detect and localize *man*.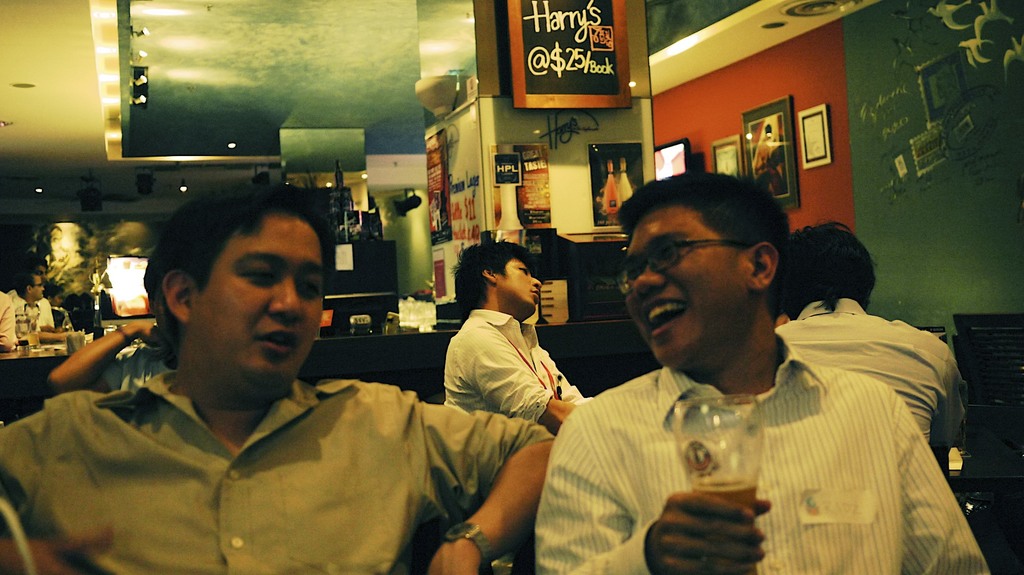
Localized at locate(442, 237, 593, 434).
